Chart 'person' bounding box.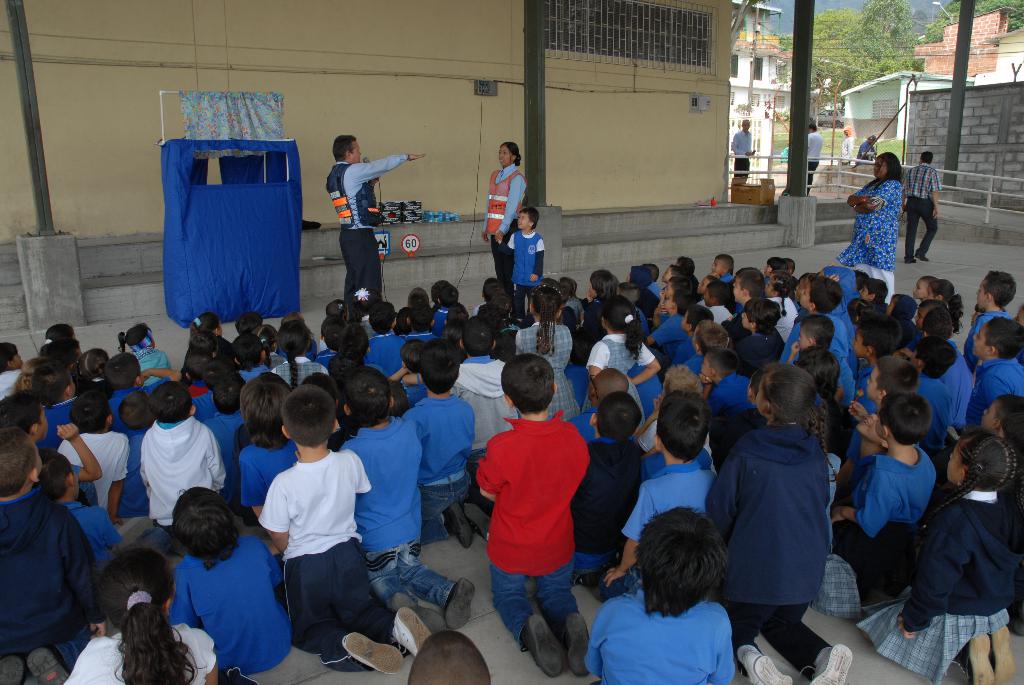
Charted: {"x1": 838, "y1": 153, "x2": 902, "y2": 299}.
